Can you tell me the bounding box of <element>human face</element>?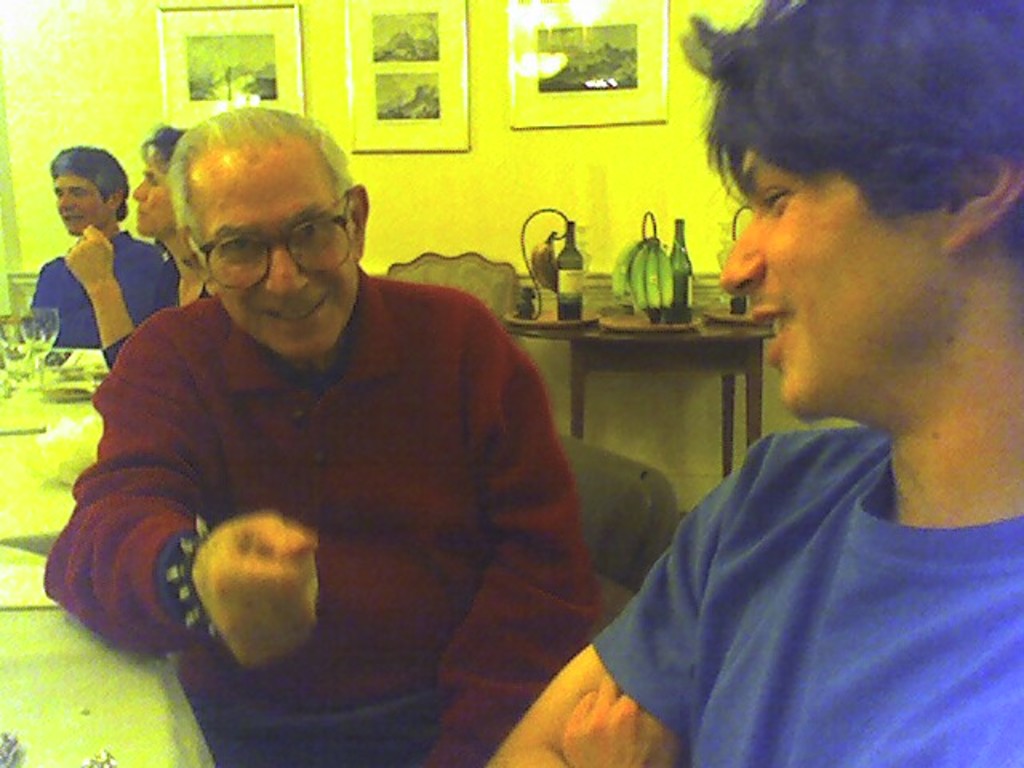
{"left": 717, "top": 146, "right": 909, "bottom": 416}.
